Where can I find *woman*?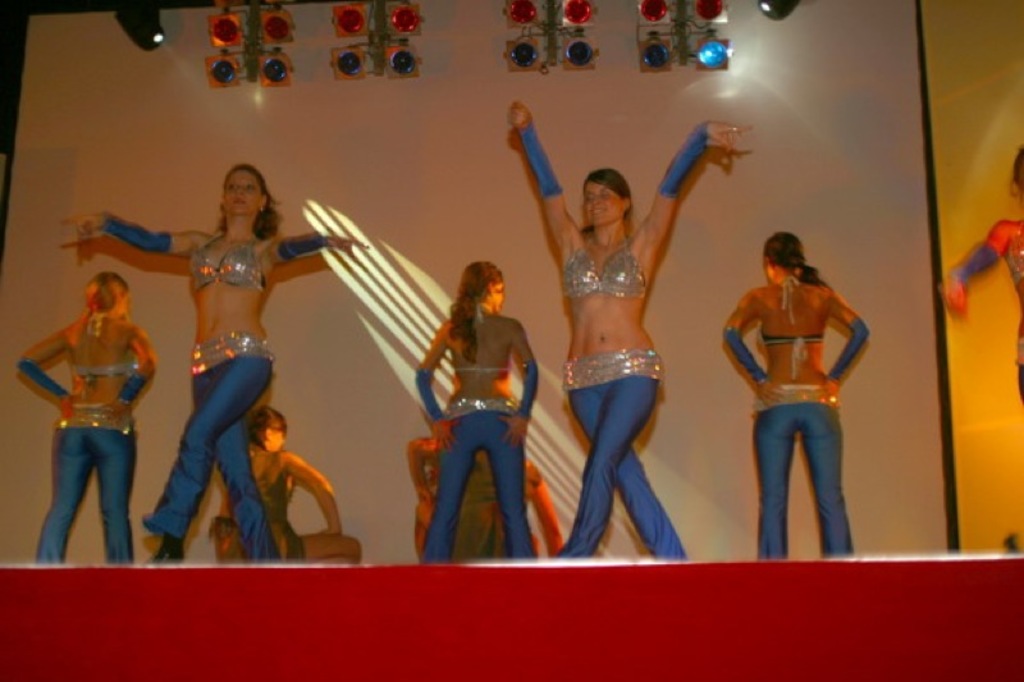
You can find it at <region>527, 122, 716, 550</region>.
